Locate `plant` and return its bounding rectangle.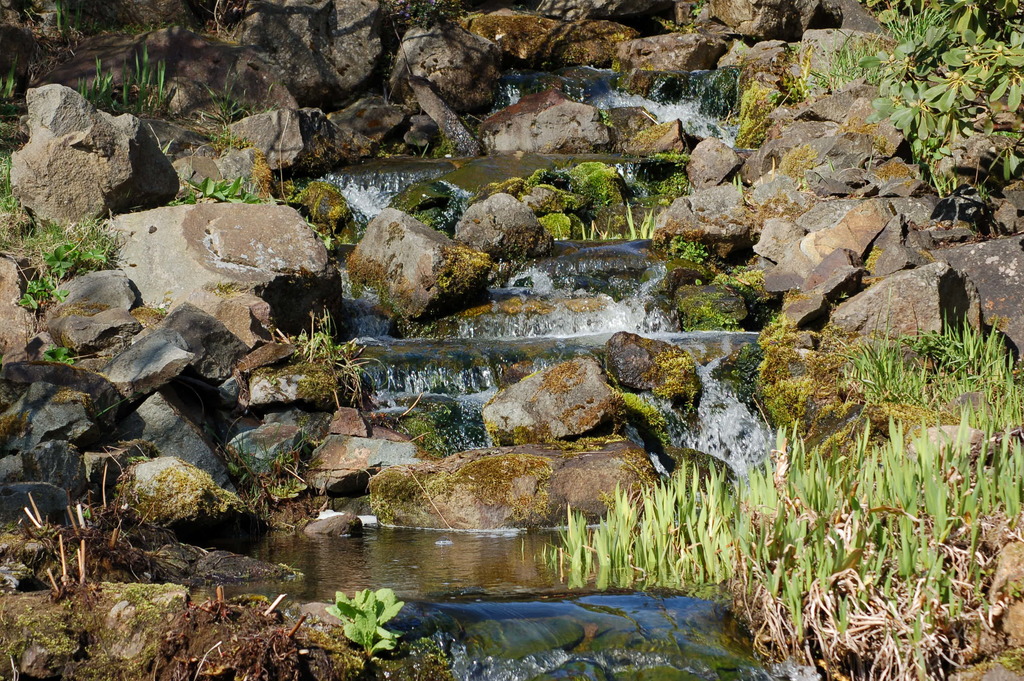
bbox=[0, 149, 30, 226].
